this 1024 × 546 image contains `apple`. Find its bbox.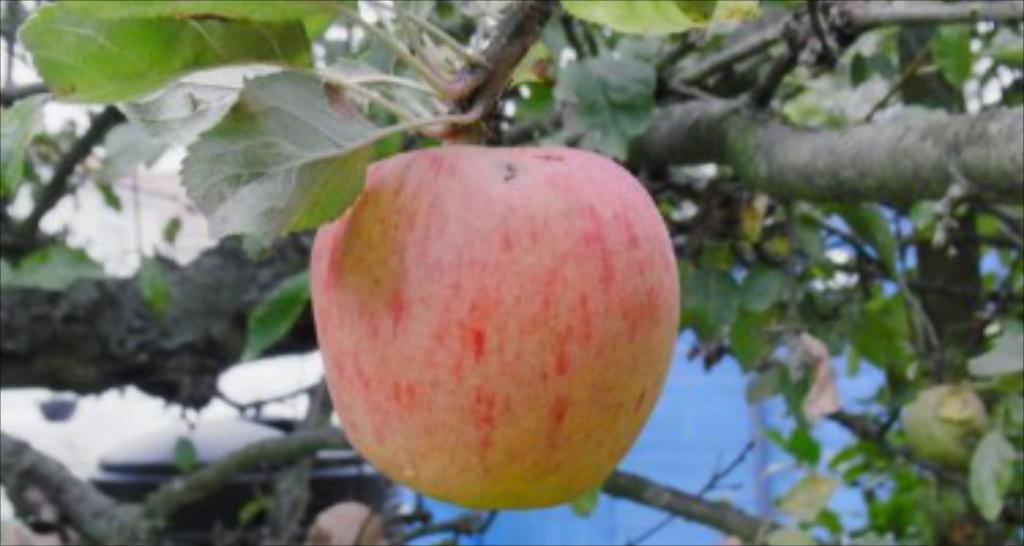
309,145,680,511.
